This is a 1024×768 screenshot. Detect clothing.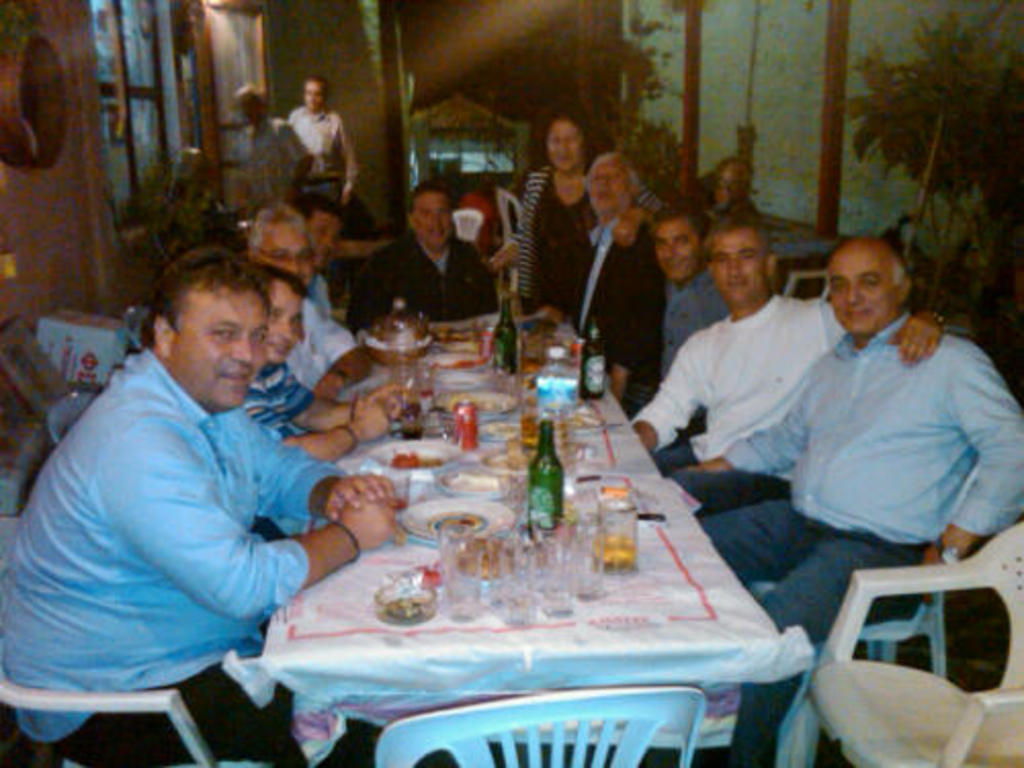
[x1=285, y1=299, x2=356, y2=387].
